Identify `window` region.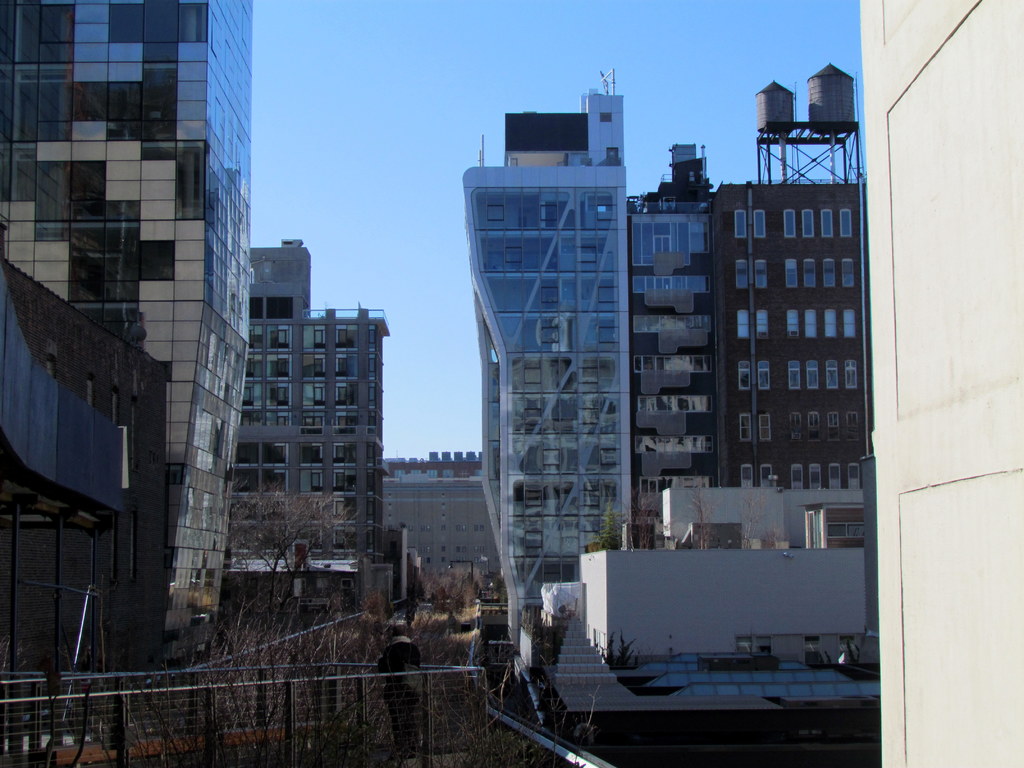
Region: (740,361,752,393).
